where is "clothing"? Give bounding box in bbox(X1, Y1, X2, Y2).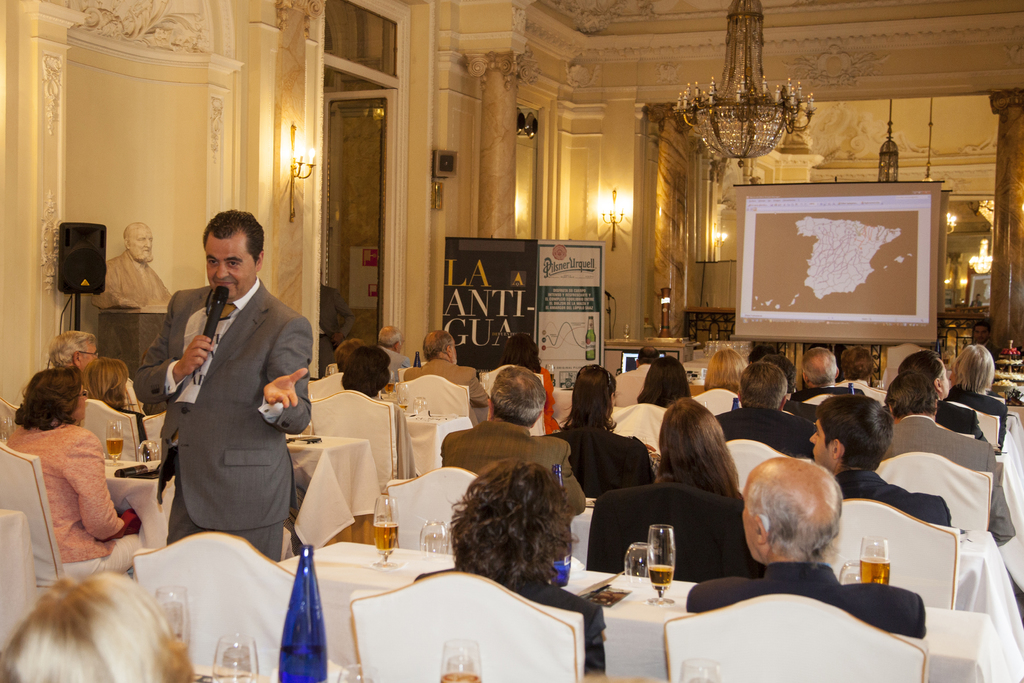
bbox(403, 355, 492, 411).
